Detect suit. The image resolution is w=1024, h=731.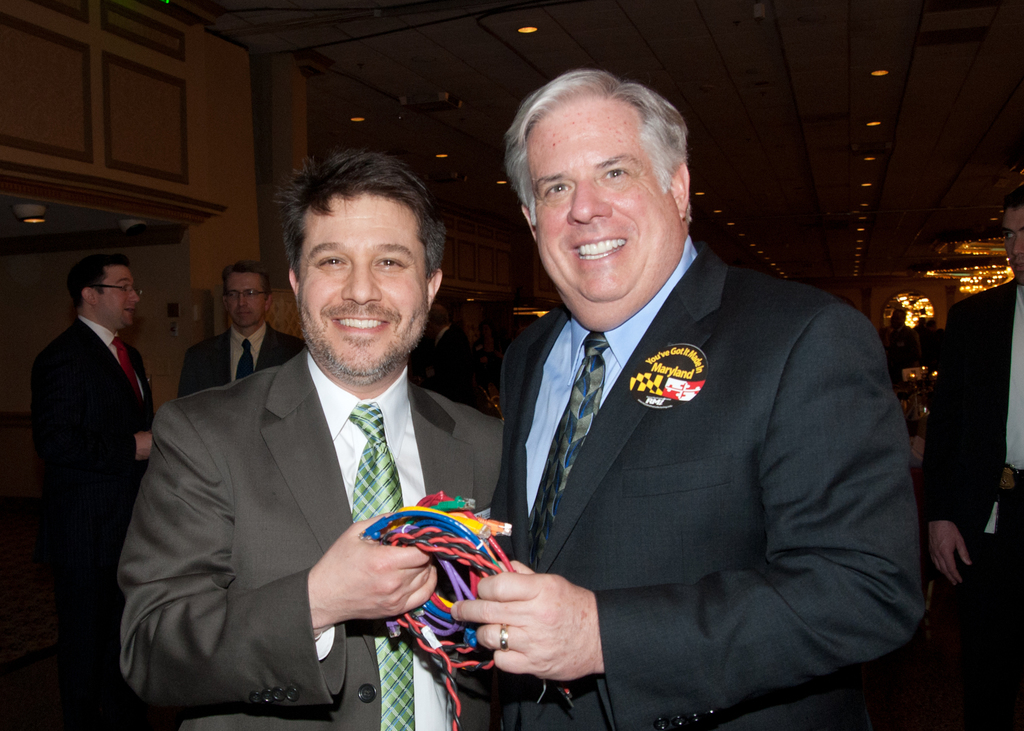
bbox=[922, 277, 1023, 730].
